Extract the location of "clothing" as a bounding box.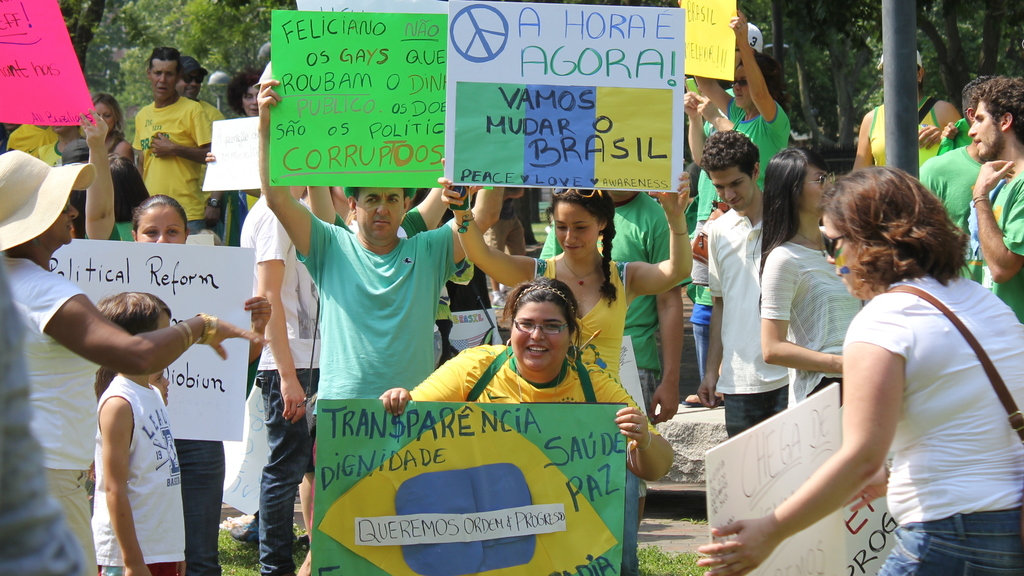
[x1=847, y1=270, x2=1023, y2=575].
